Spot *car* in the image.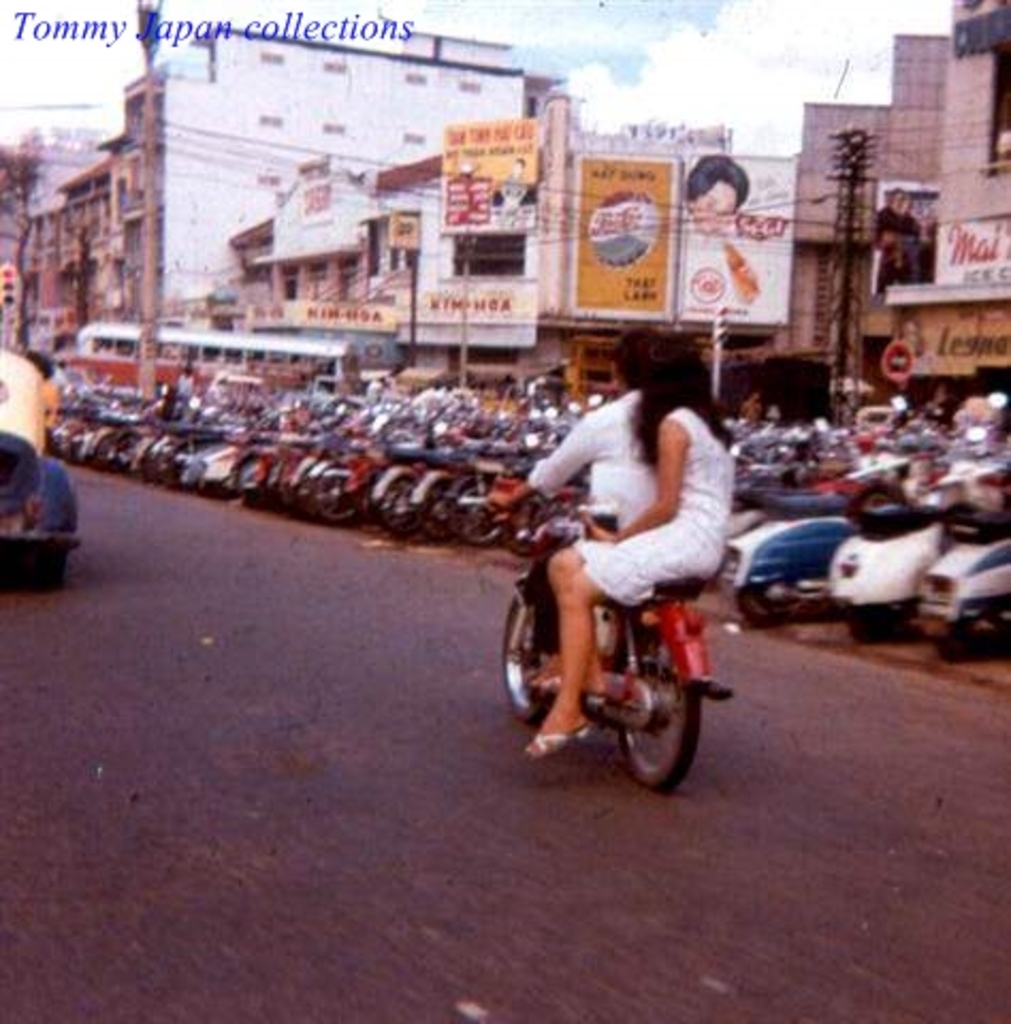
*car* found at locate(0, 343, 85, 582).
